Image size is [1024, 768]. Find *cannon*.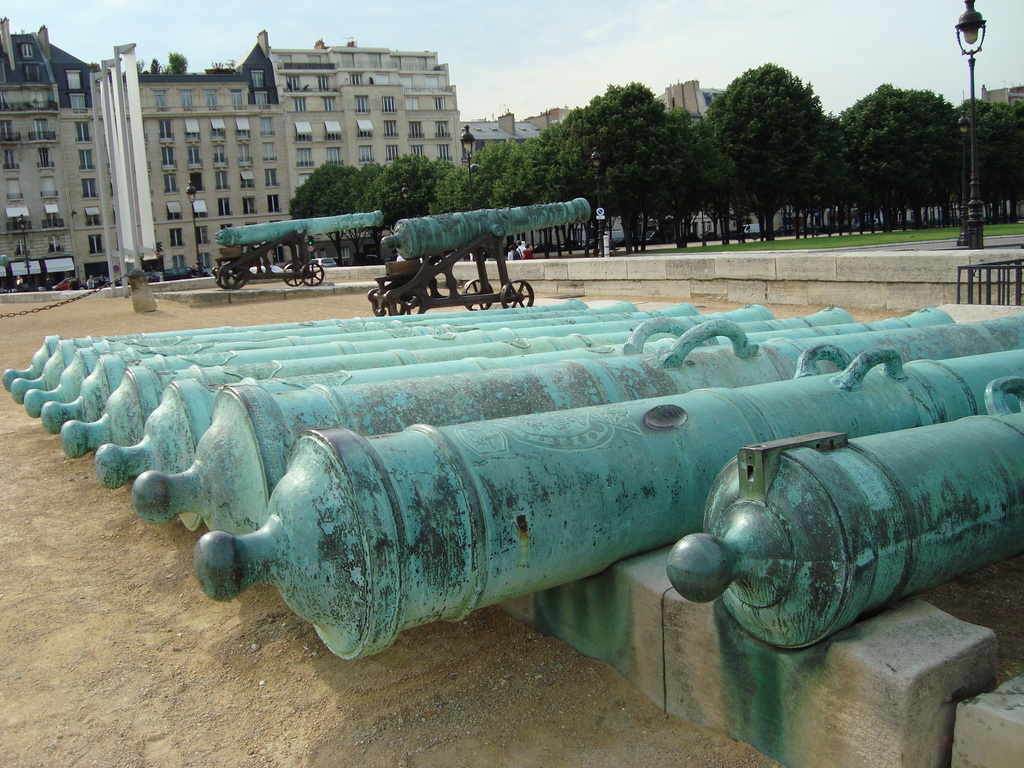
bbox(205, 210, 387, 289).
